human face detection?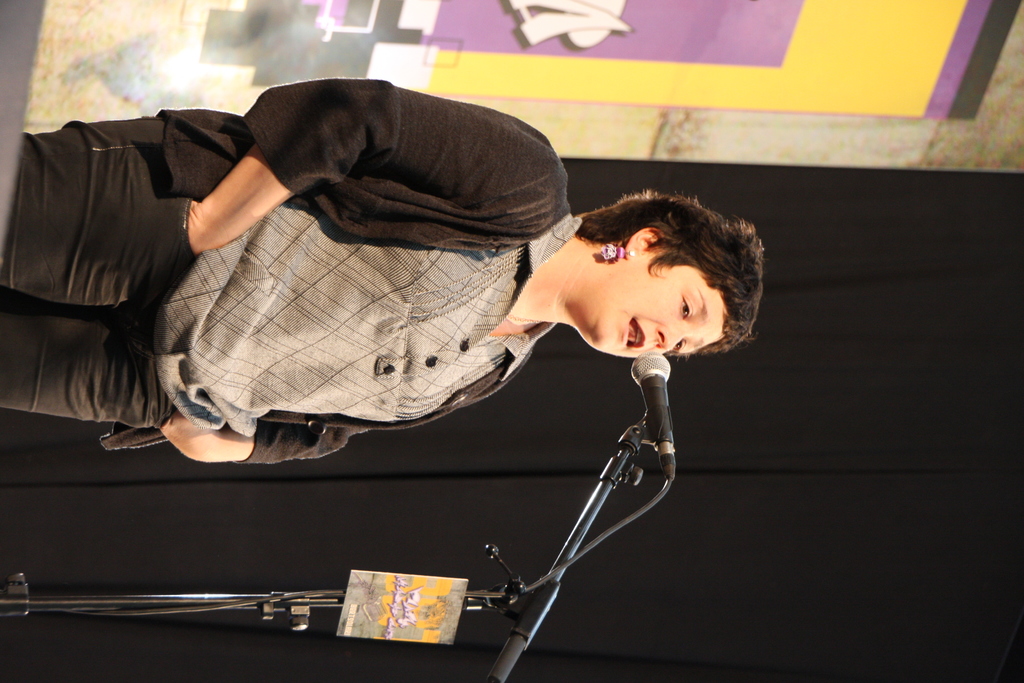
<box>595,252,728,357</box>
